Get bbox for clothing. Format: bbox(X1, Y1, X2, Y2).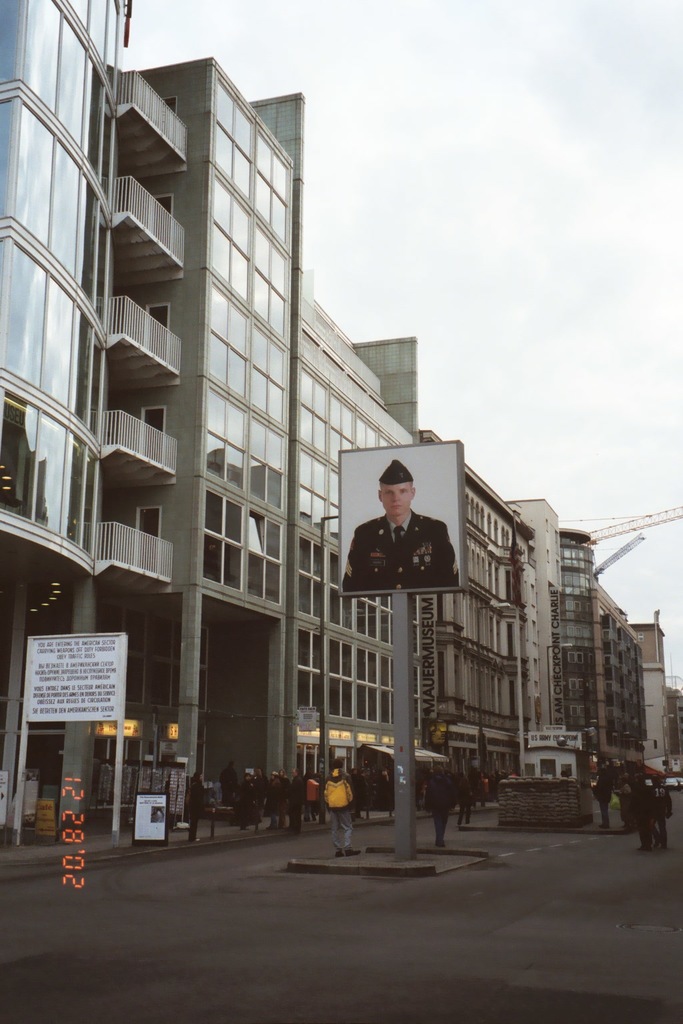
bbox(356, 509, 457, 594).
